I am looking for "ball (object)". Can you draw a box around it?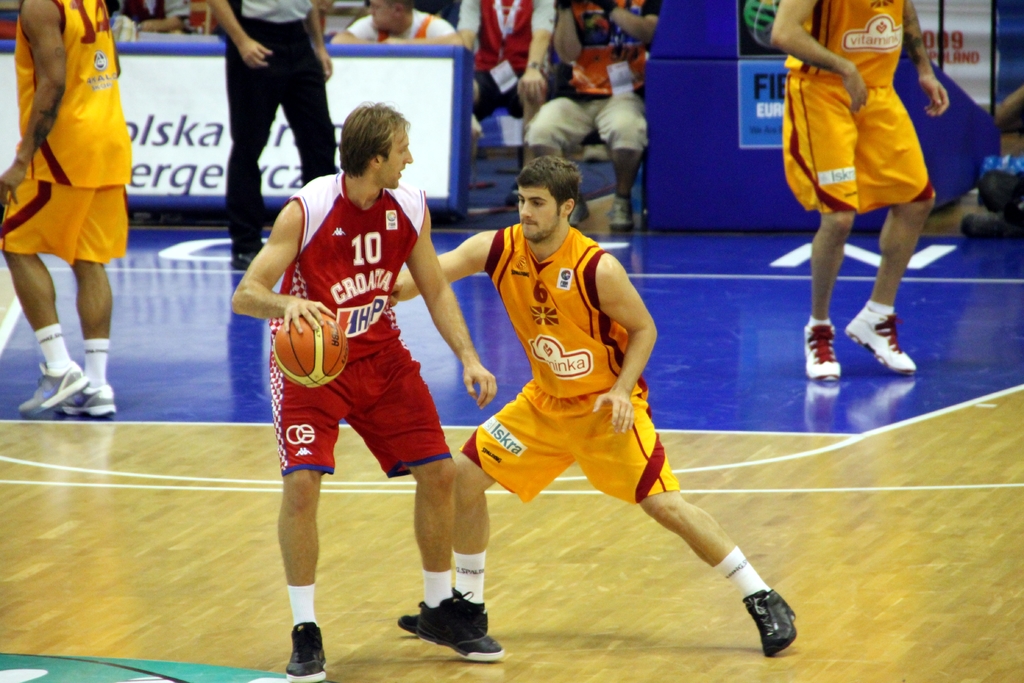
Sure, the bounding box is (271, 307, 350, 387).
